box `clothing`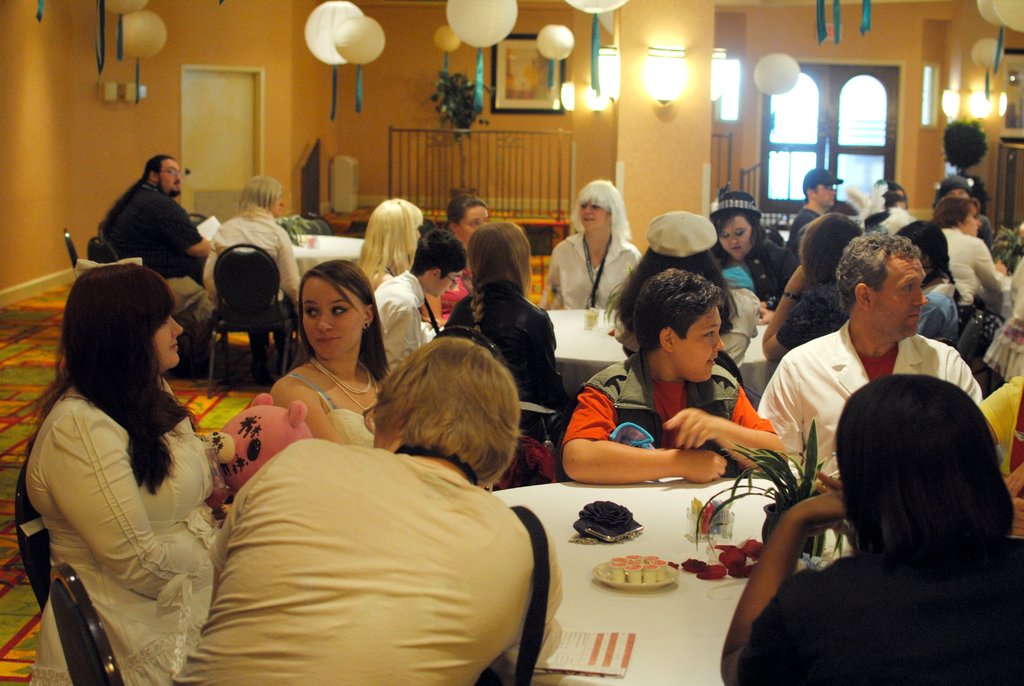
(26,347,224,644)
